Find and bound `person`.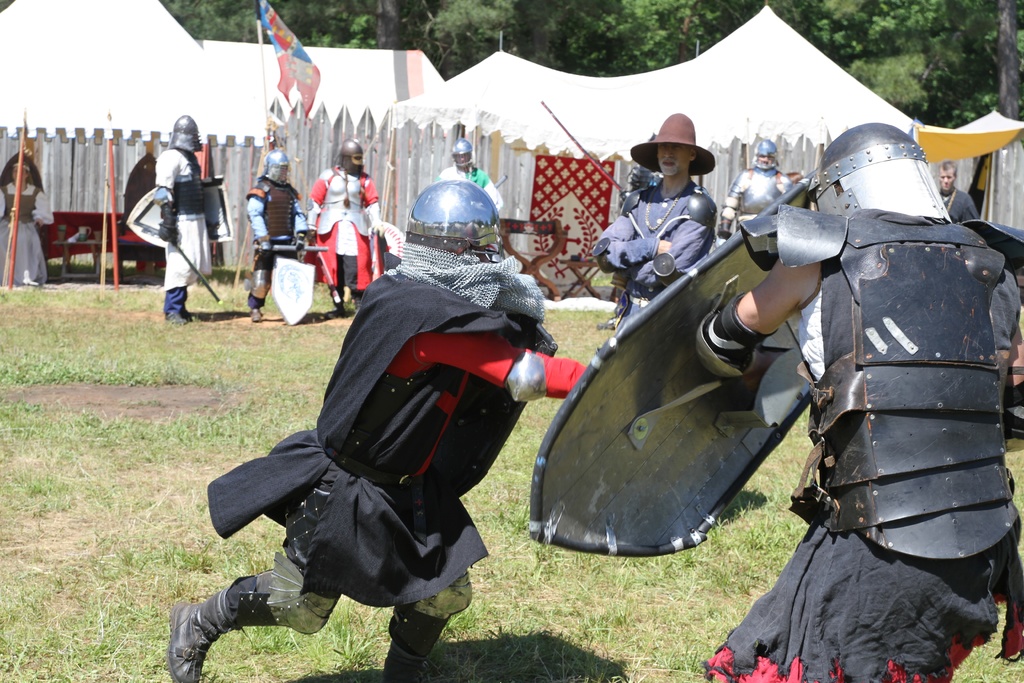
Bound: (x1=714, y1=136, x2=797, y2=237).
